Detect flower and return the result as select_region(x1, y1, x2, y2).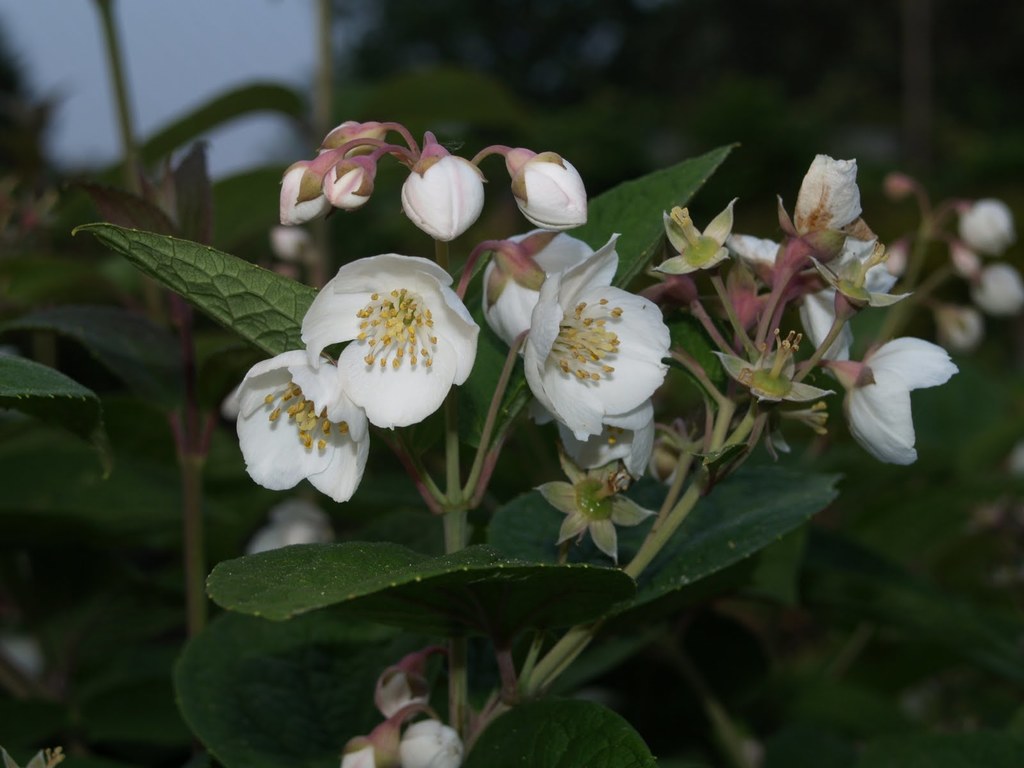
select_region(397, 140, 481, 239).
